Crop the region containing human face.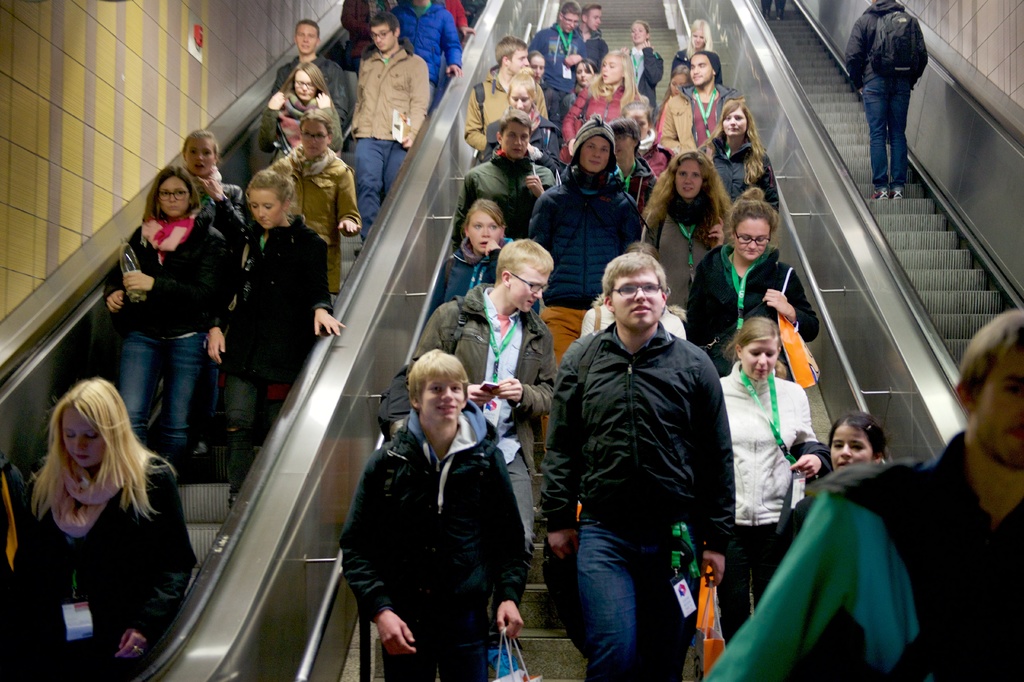
Crop region: [left=293, top=72, right=318, bottom=102].
